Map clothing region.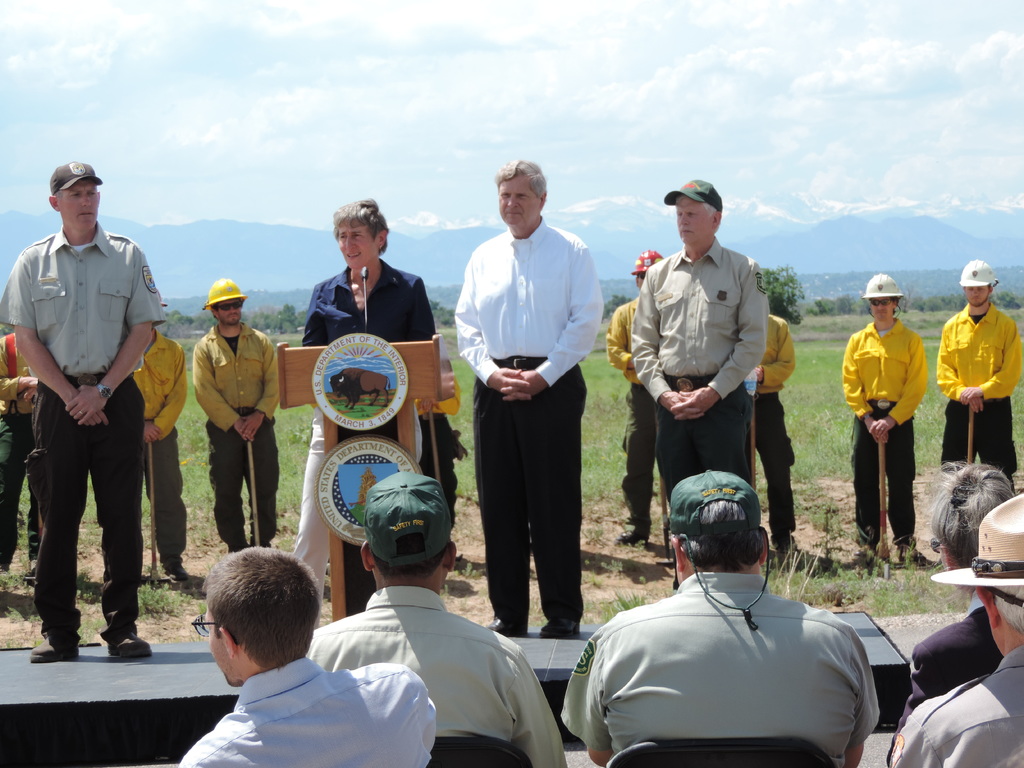
Mapped to 891:650:1023:767.
